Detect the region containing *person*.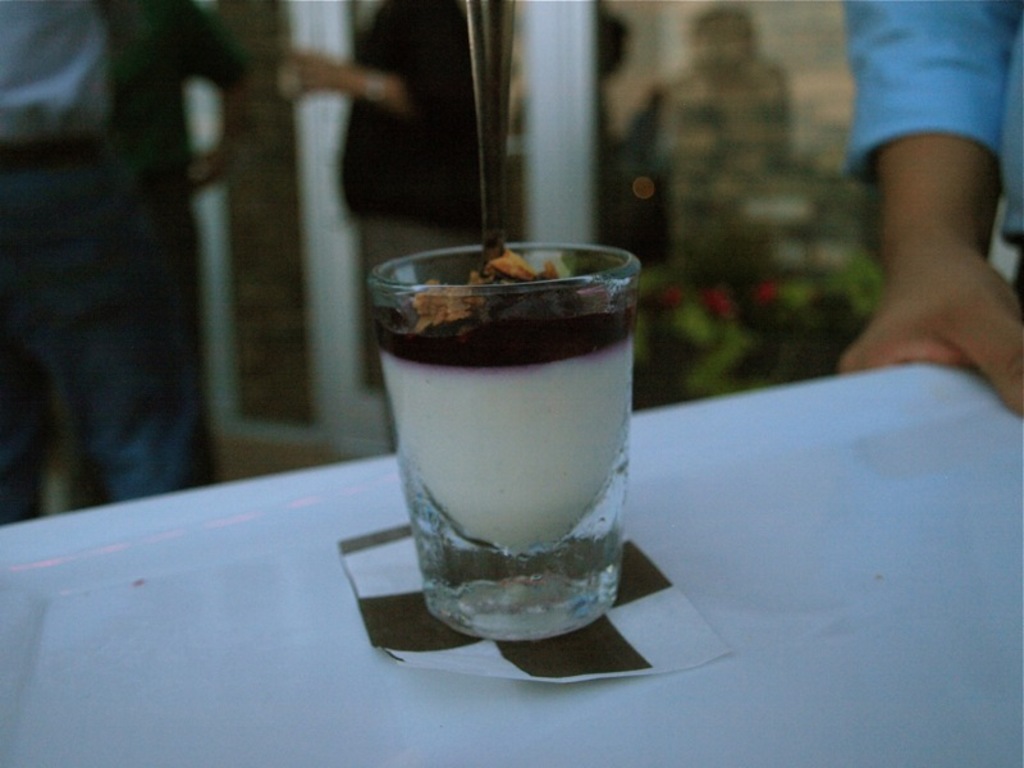
bbox(838, 0, 1023, 417).
